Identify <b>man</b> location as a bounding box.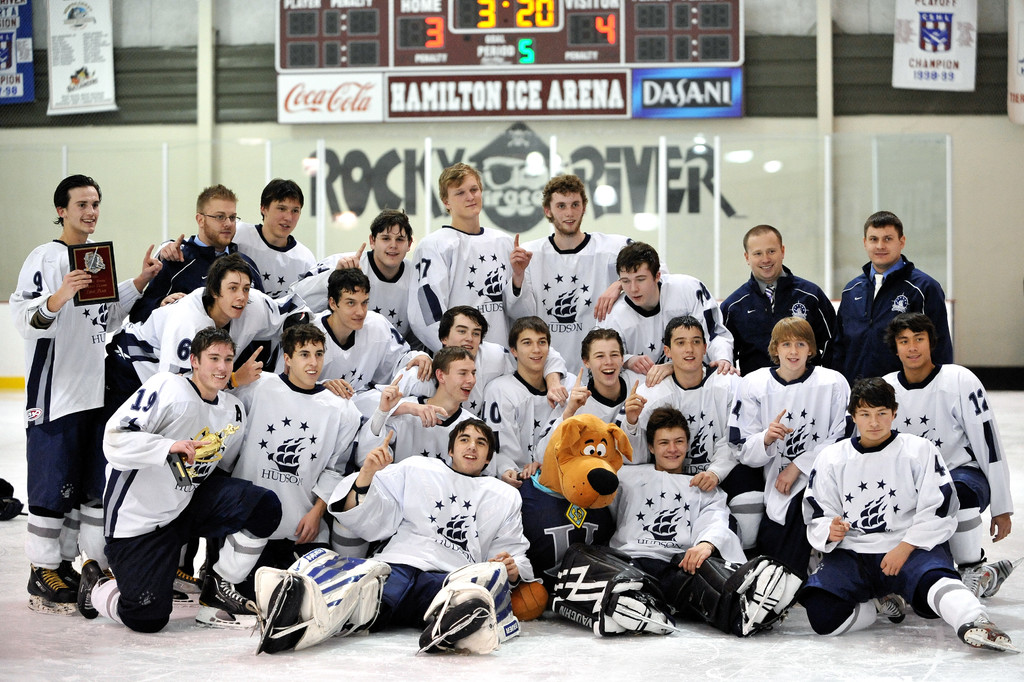
<box>223,318,367,610</box>.
